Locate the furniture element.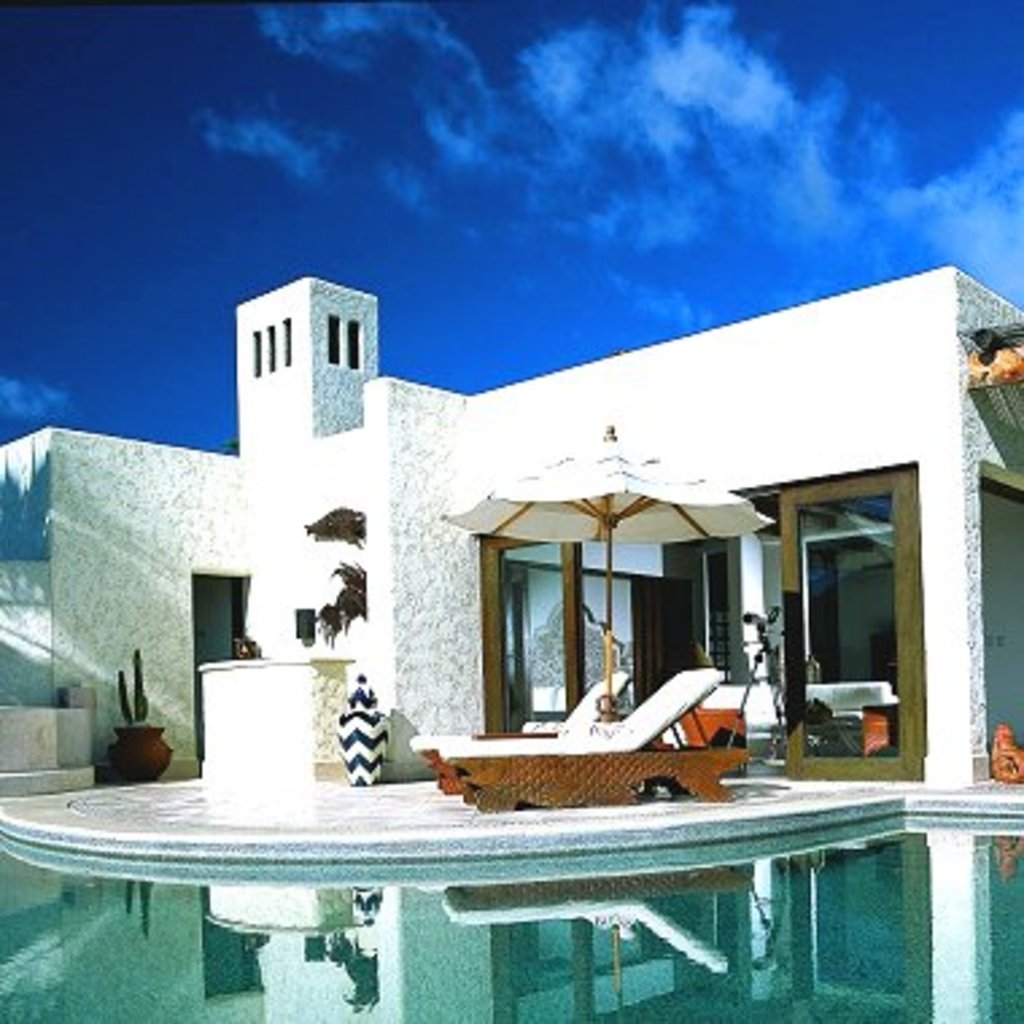
Element bbox: BBox(407, 668, 631, 798).
